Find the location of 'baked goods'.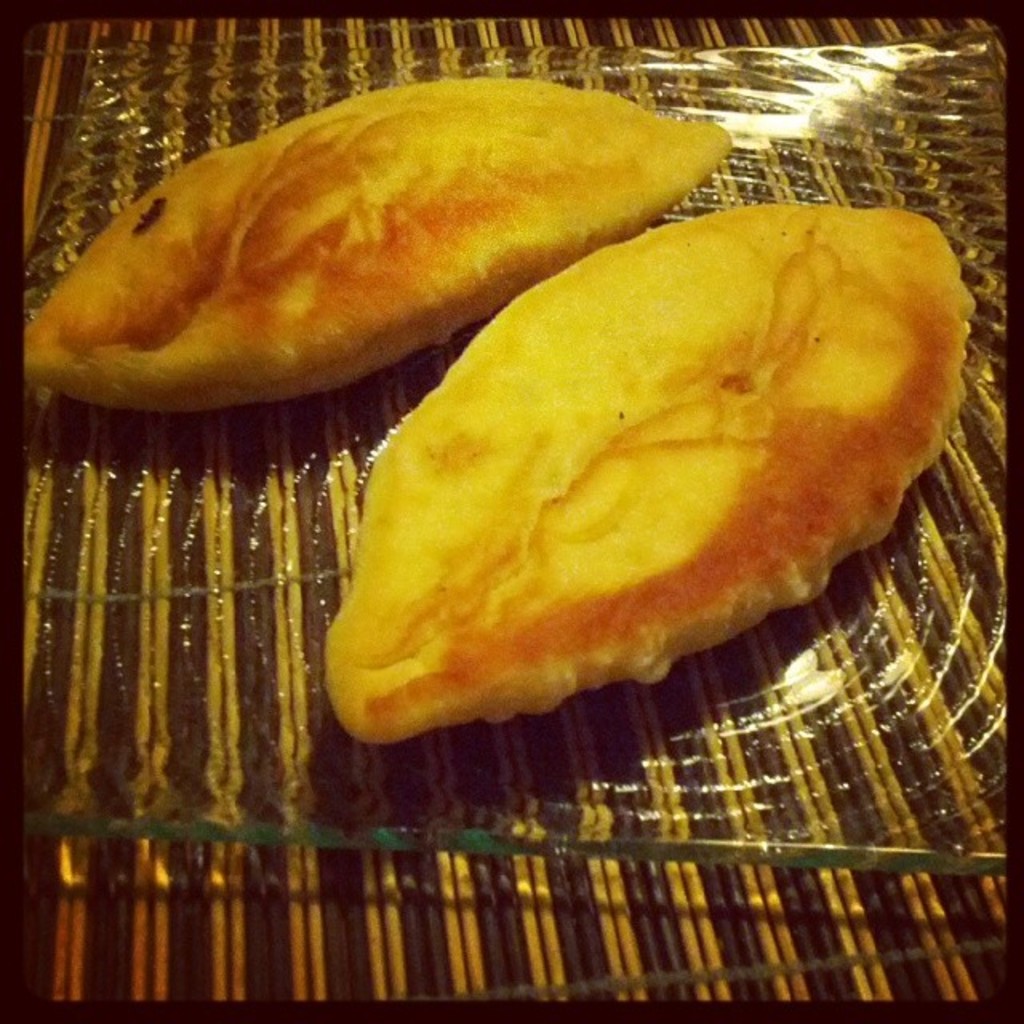
Location: <box>26,69,730,418</box>.
